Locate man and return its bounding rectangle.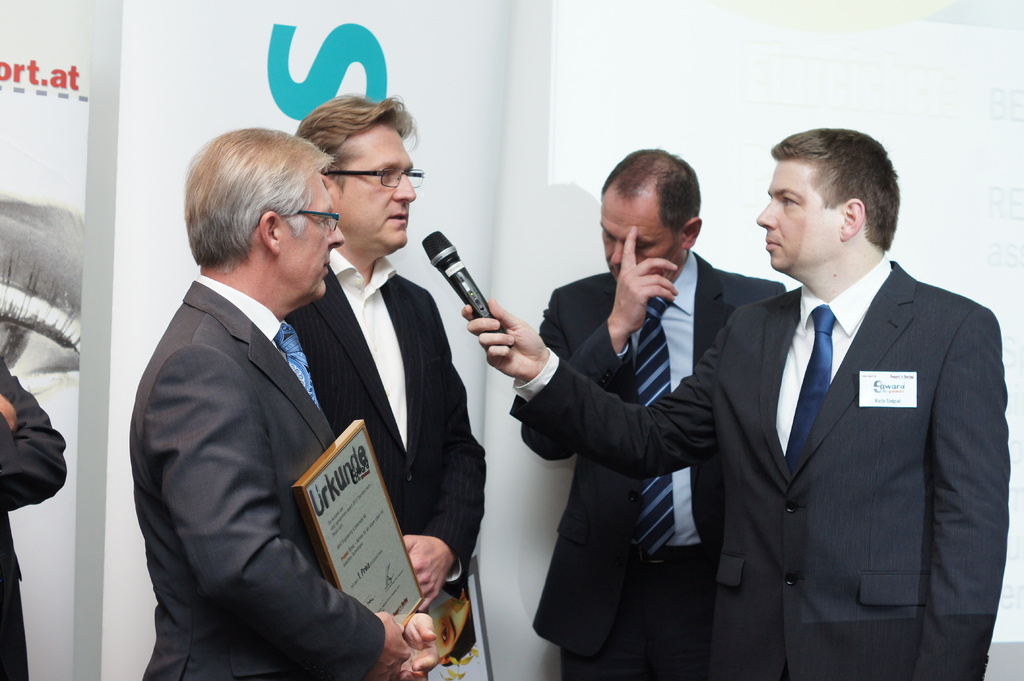
134 127 444 680.
